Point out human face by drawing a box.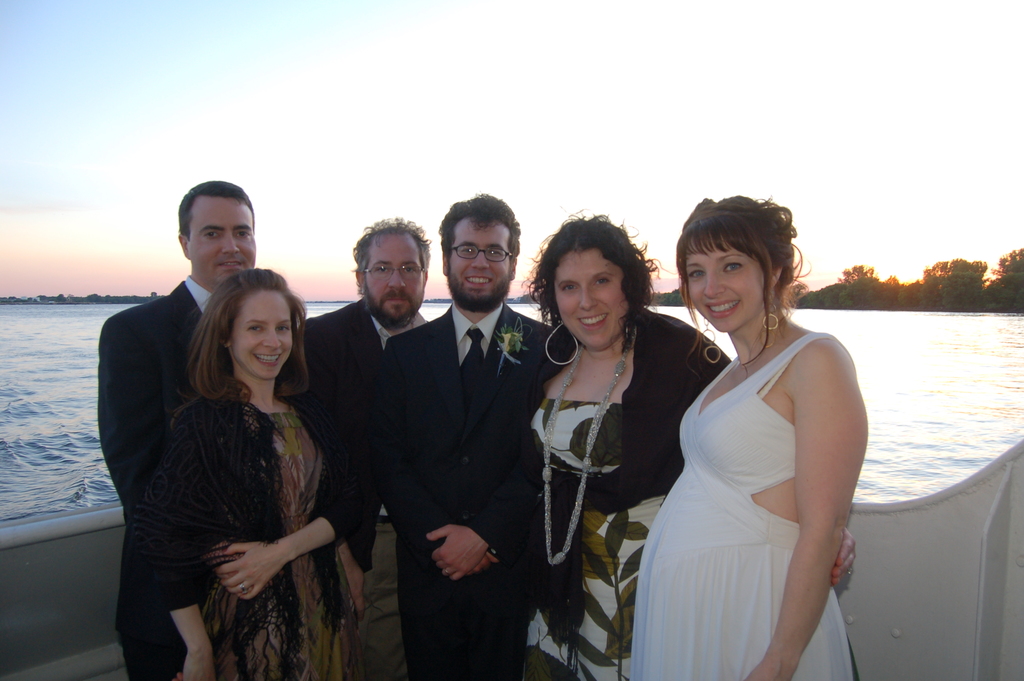
<region>230, 283, 294, 377</region>.
